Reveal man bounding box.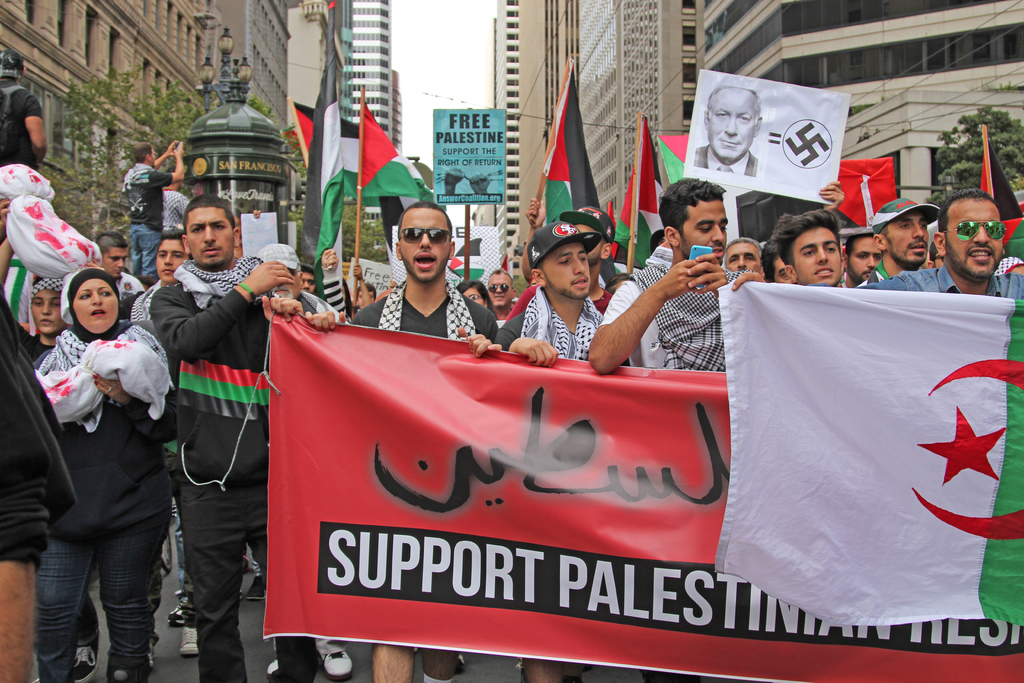
Revealed: <bbox>93, 225, 150, 298</bbox>.
